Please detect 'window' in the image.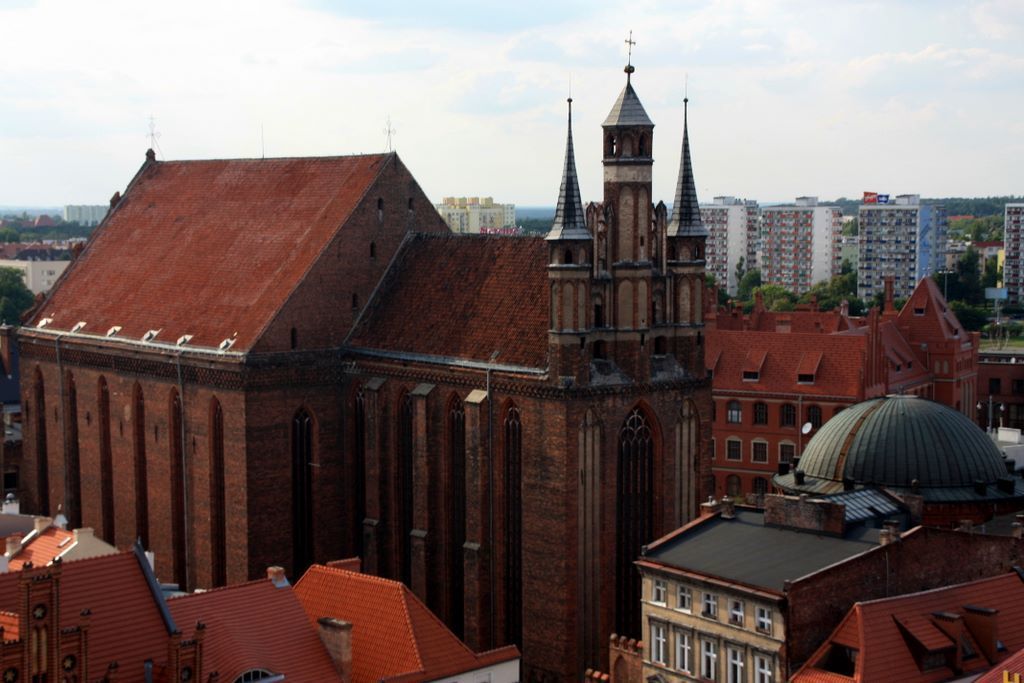
bbox=(731, 598, 745, 629).
